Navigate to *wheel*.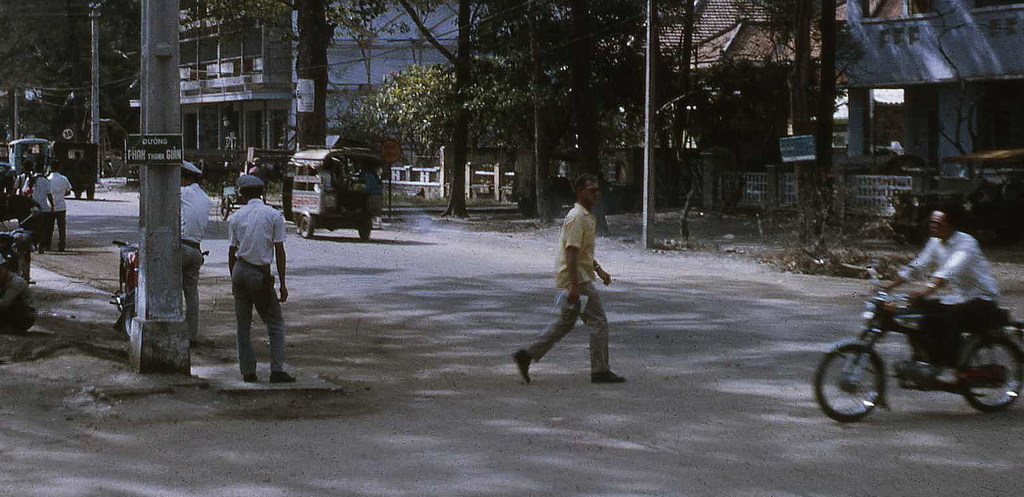
Navigation target: (834,333,904,419).
